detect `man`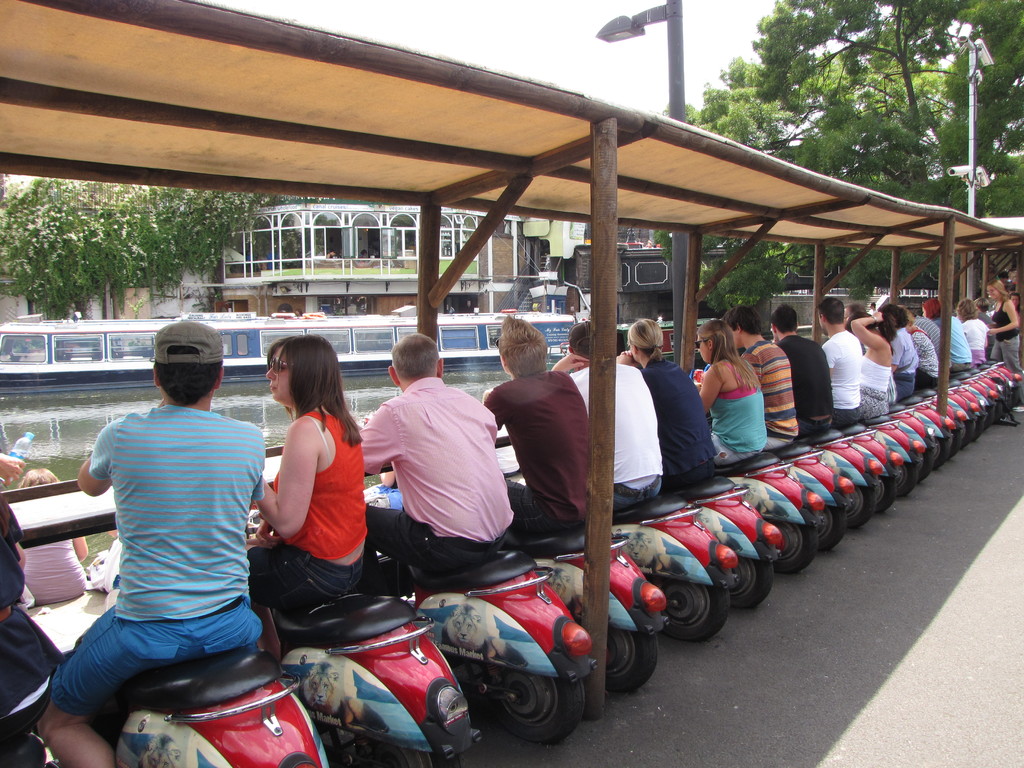
<box>772,302,842,454</box>
